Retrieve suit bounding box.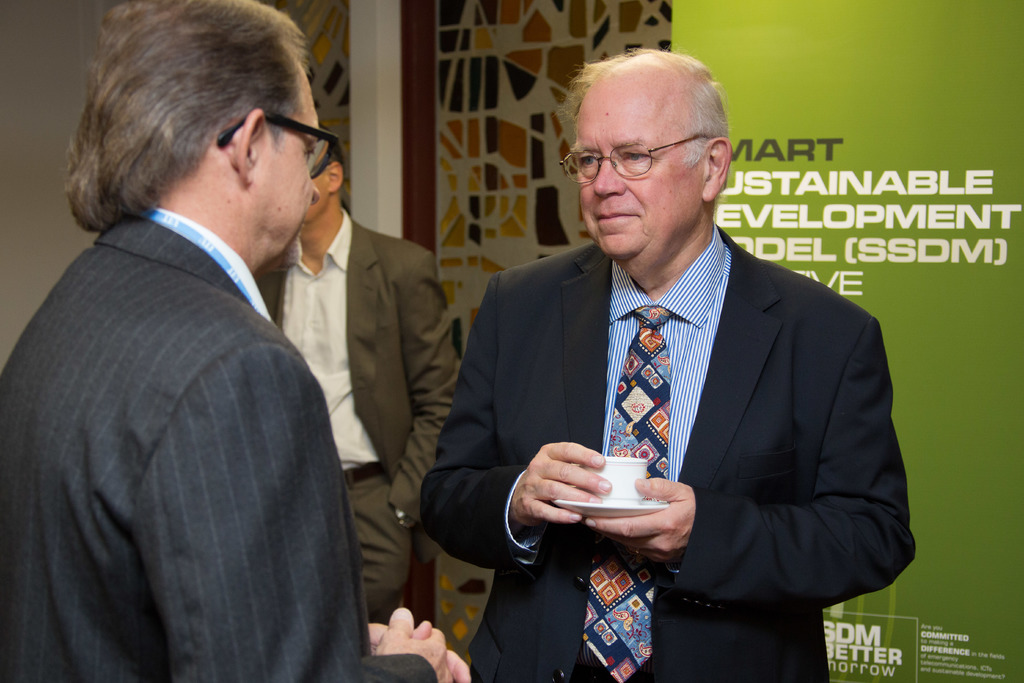
Bounding box: bbox=[0, 208, 439, 682].
